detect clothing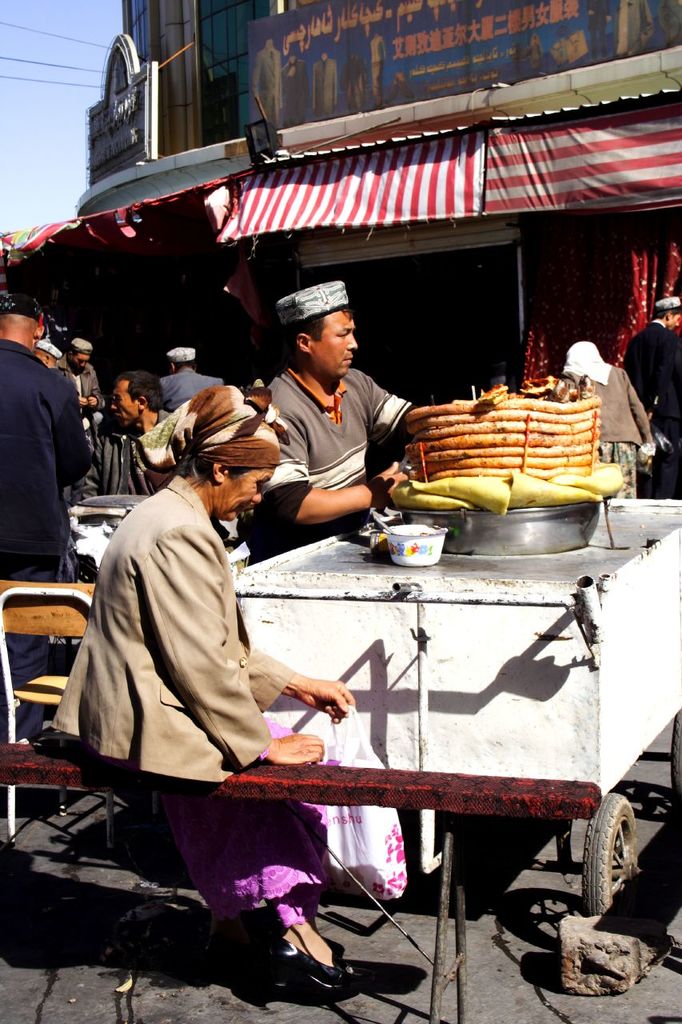
locate(339, 51, 367, 111)
